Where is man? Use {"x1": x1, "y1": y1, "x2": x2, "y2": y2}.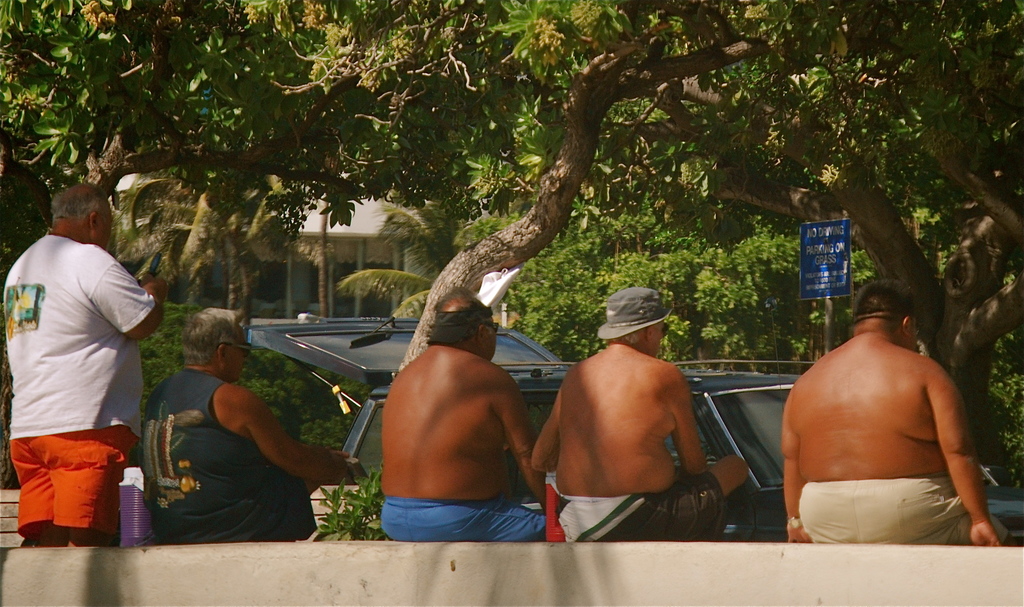
{"x1": 527, "y1": 280, "x2": 750, "y2": 539}.
